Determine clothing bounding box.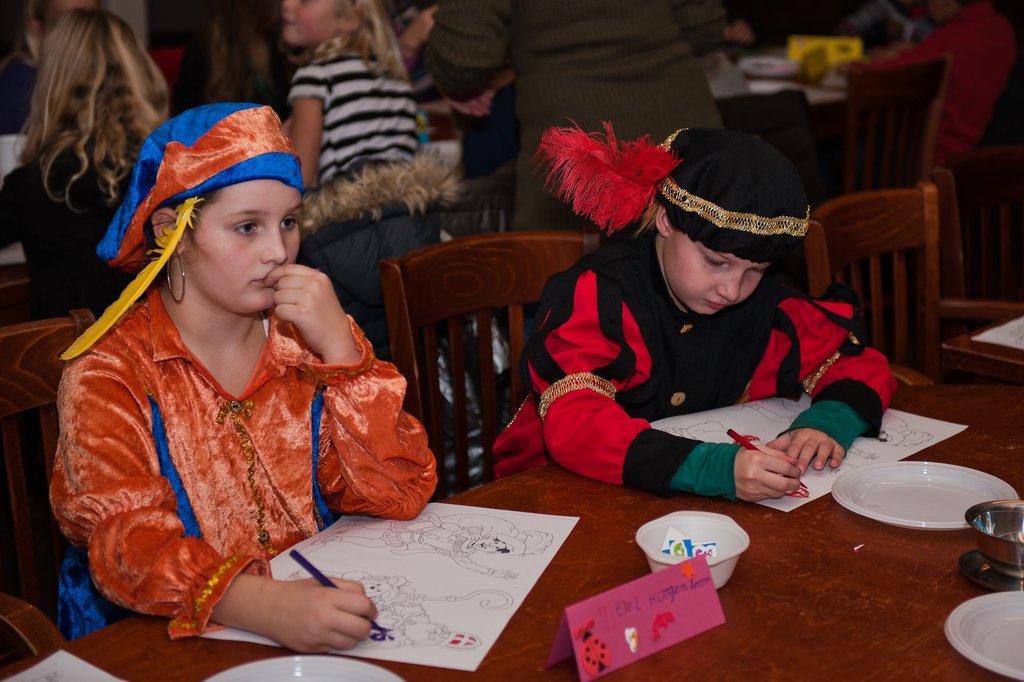
Determined: left=285, top=41, right=430, bottom=190.
